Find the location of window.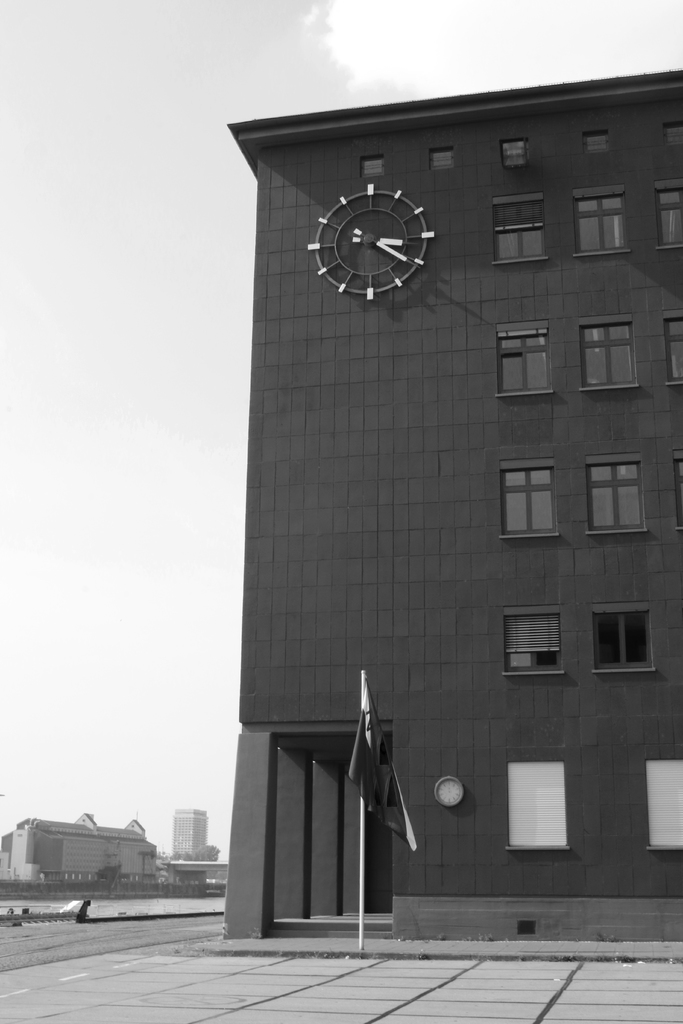
Location: x1=429, y1=153, x2=460, y2=168.
